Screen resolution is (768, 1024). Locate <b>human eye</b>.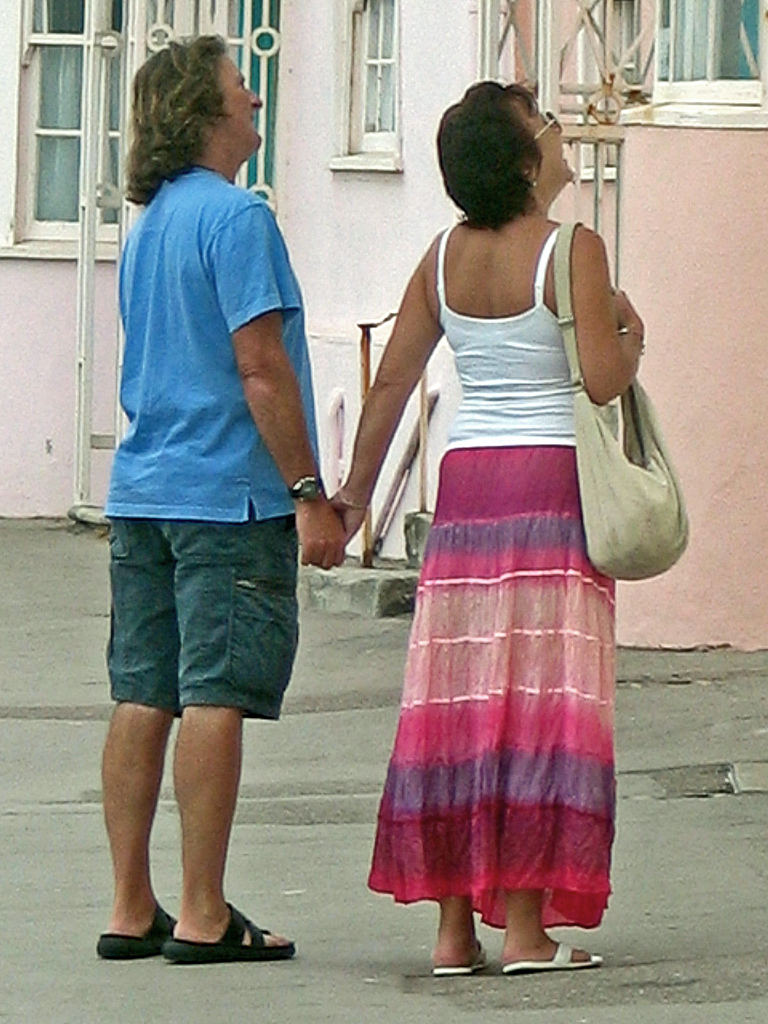
[235,75,247,91].
